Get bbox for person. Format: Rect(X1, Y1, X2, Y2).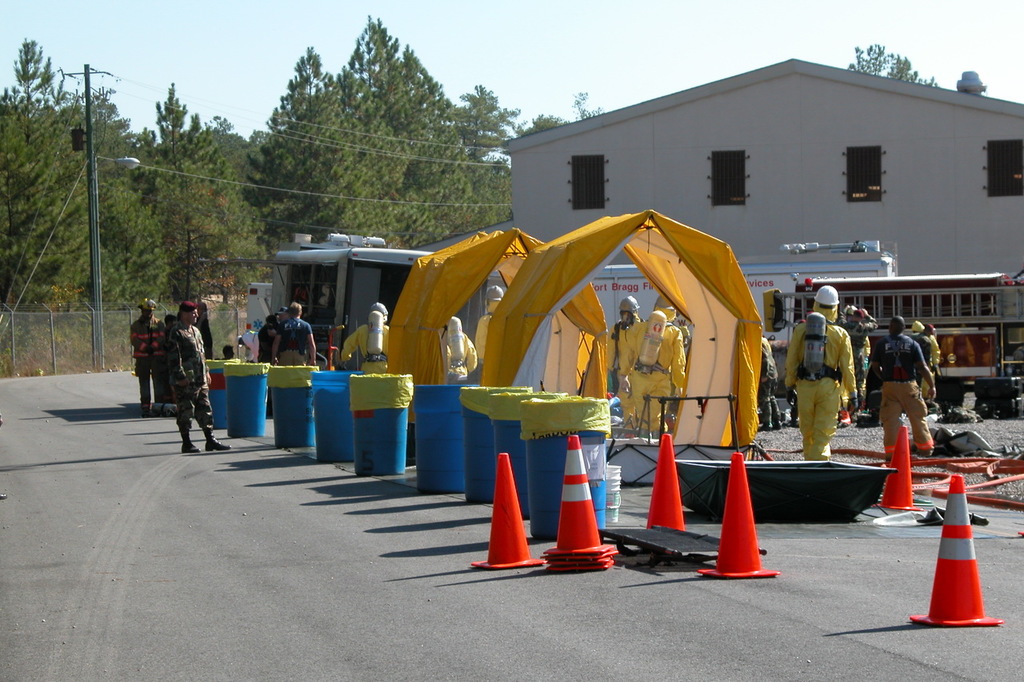
Rect(341, 302, 390, 374).
